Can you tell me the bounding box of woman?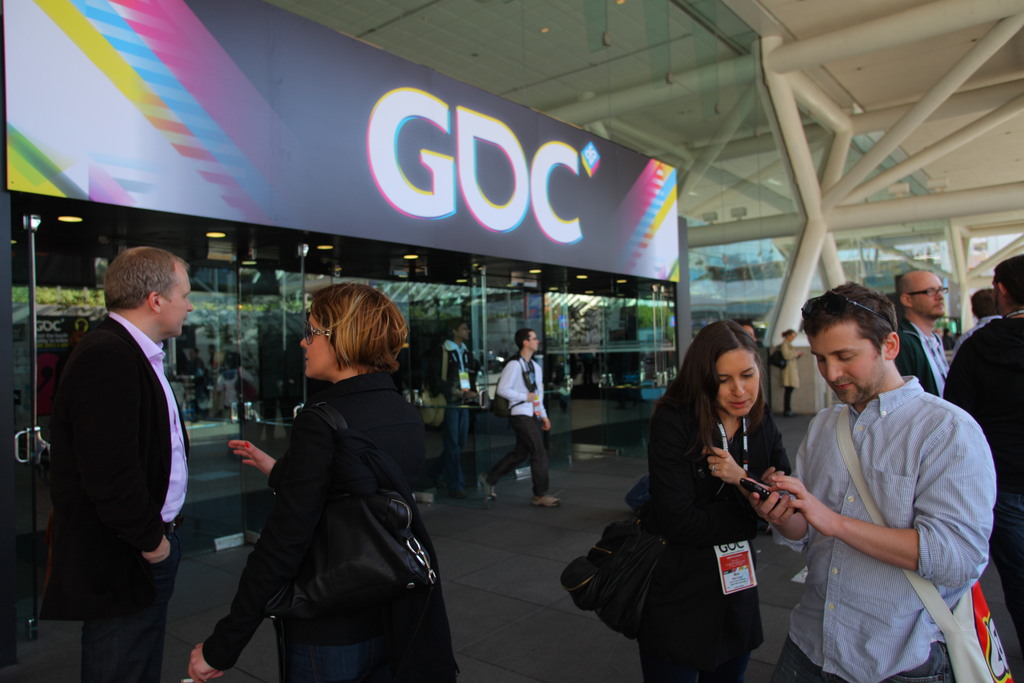
{"x1": 639, "y1": 315, "x2": 812, "y2": 682}.
